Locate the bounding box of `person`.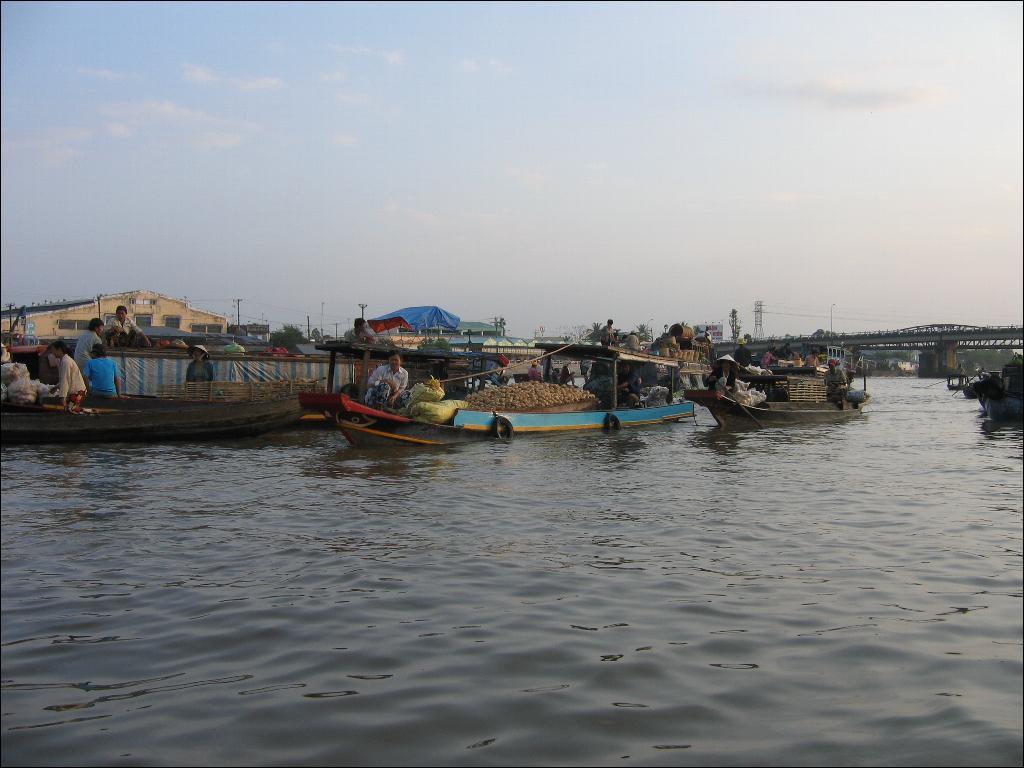
Bounding box: box=[41, 335, 85, 405].
